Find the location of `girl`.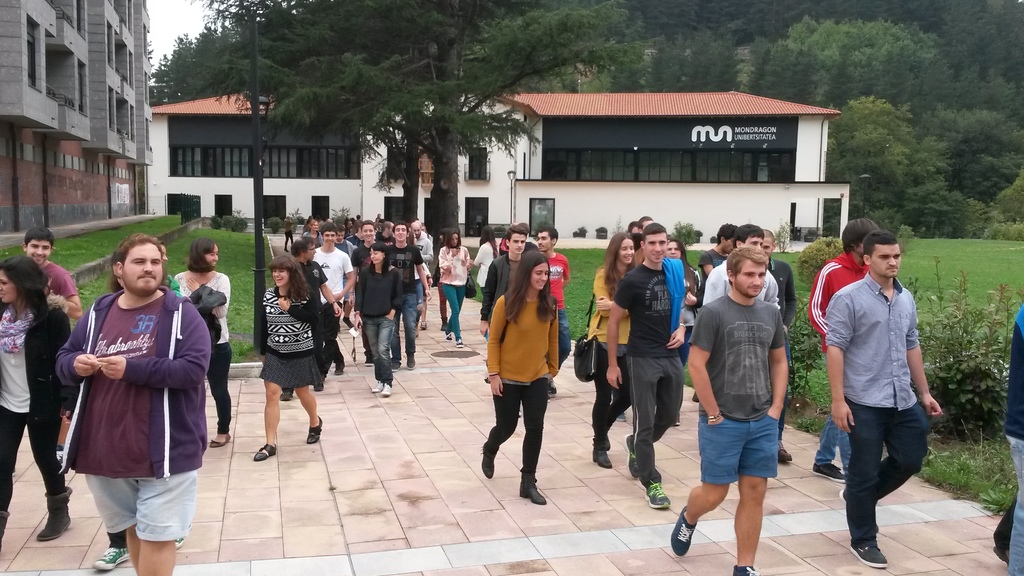
Location: [x1=255, y1=251, x2=323, y2=461].
